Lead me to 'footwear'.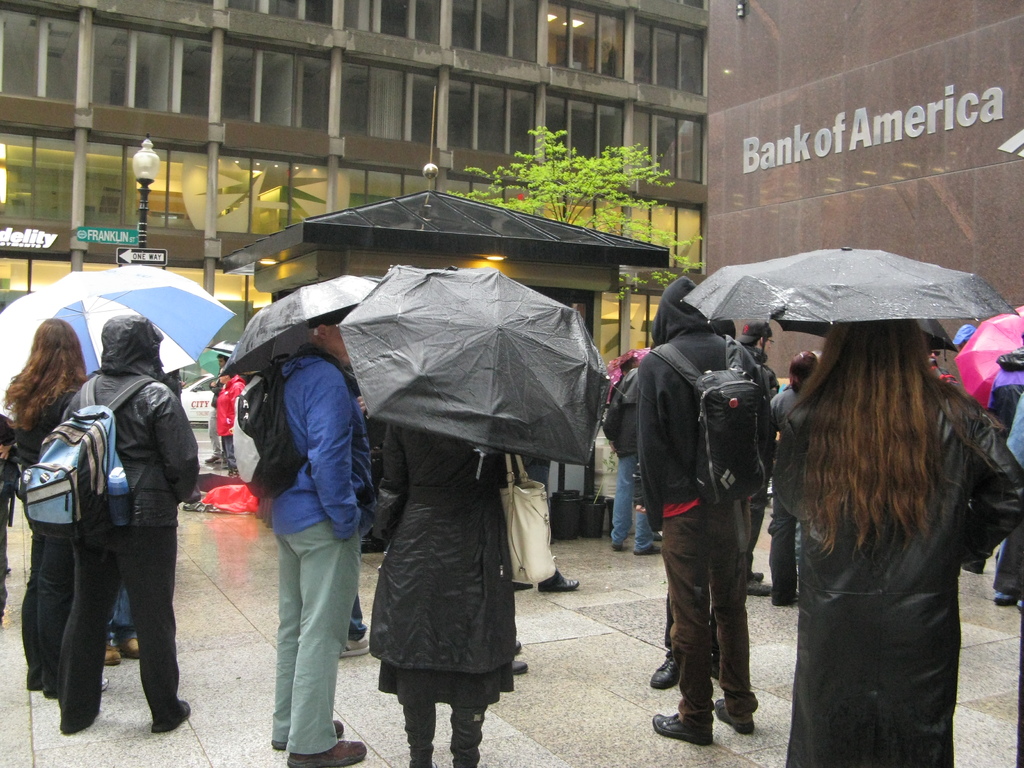
Lead to 612:536:628:547.
